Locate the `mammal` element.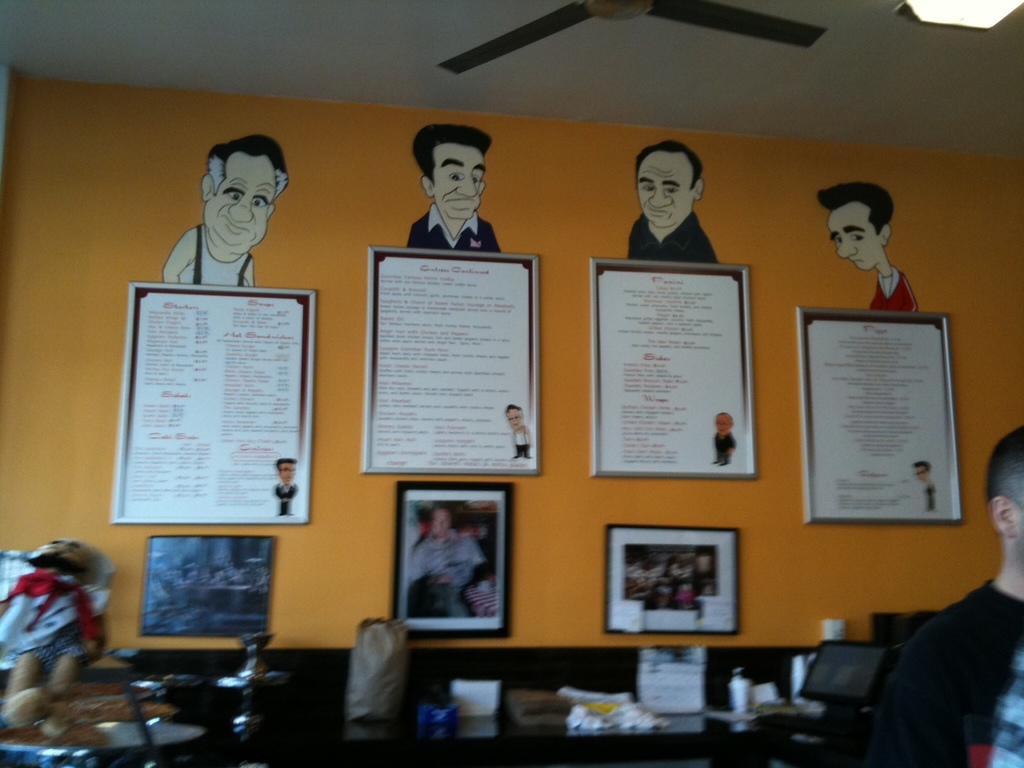
Element bbox: bbox=[912, 463, 933, 512].
